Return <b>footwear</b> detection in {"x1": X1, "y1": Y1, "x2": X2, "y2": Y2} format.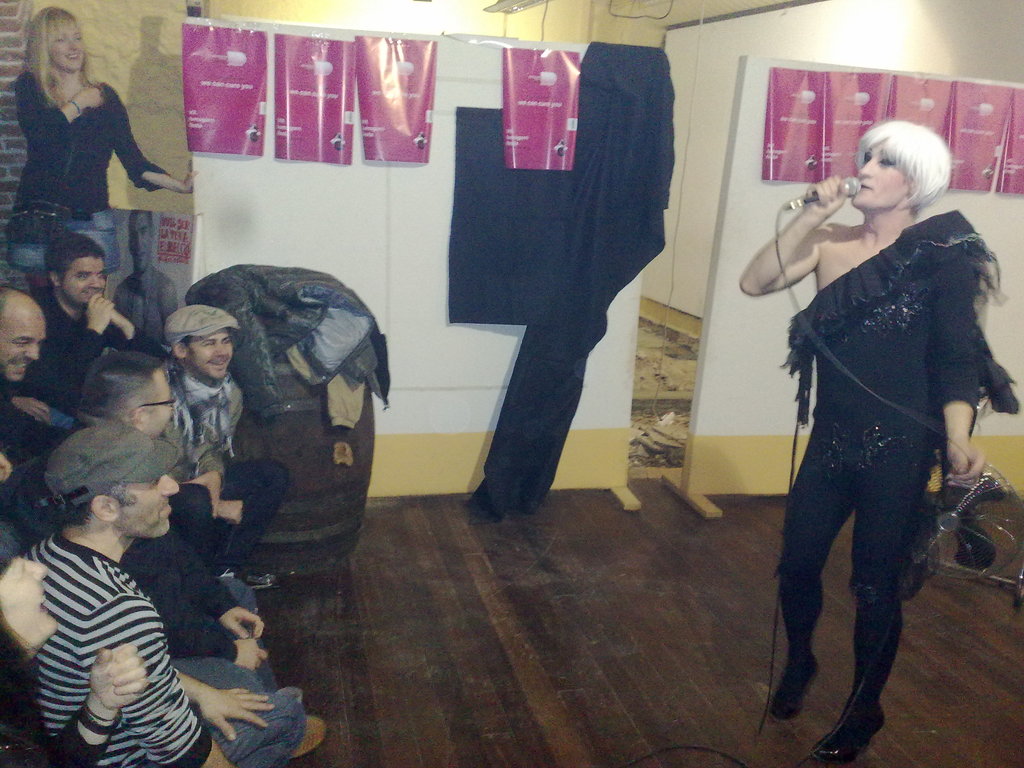
{"x1": 241, "y1": 569, "x2": 282, "y2": 593}.
